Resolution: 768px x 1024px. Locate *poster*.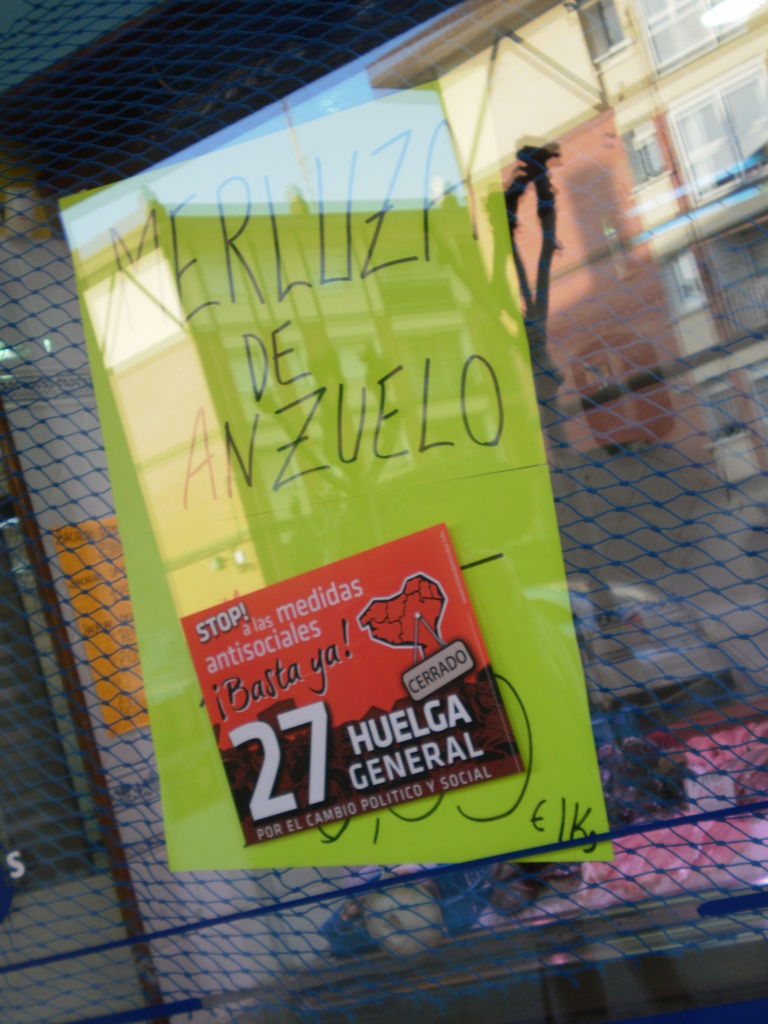
58, 65, 614, 864.
